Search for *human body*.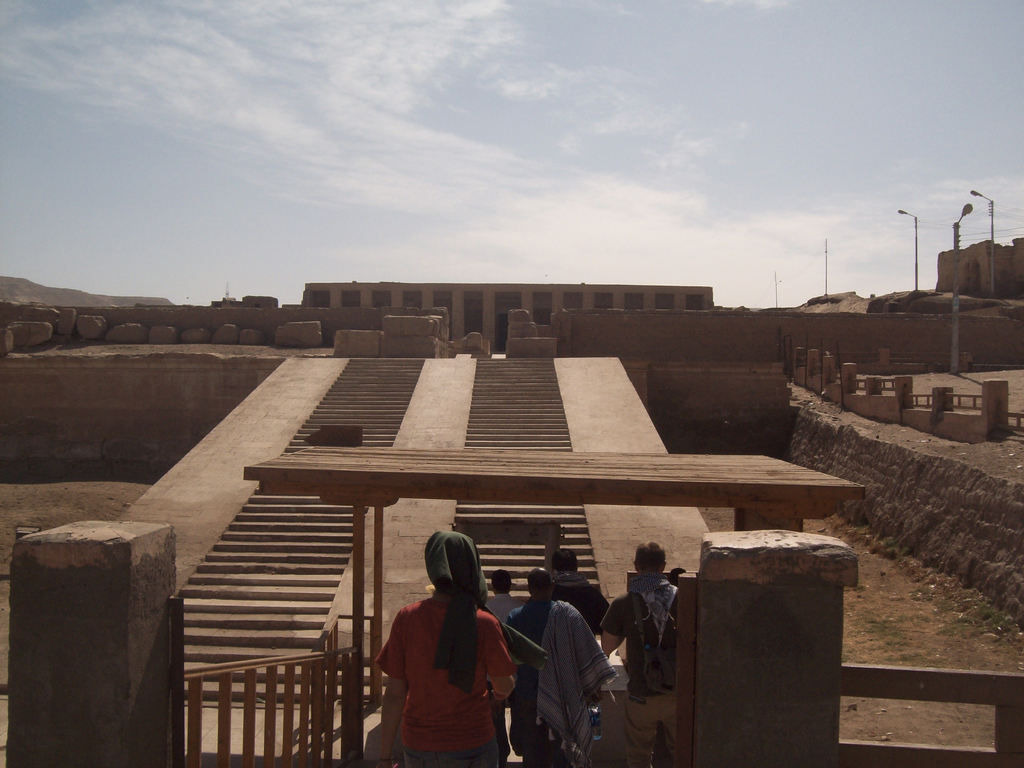
Found at [552, 566, 605, 628].
